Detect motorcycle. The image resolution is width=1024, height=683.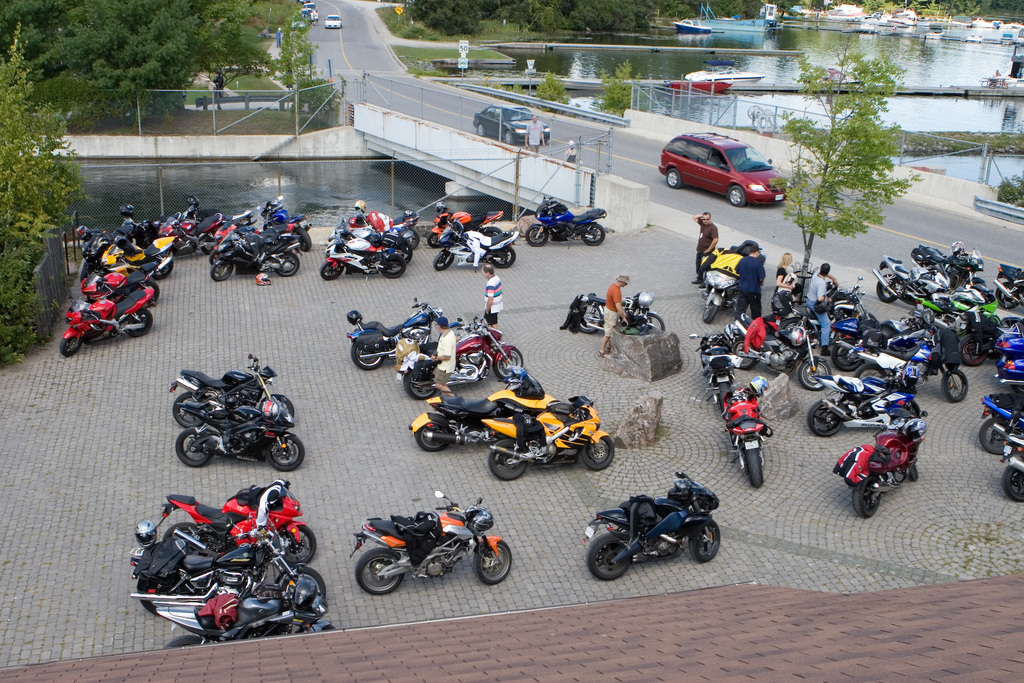
l=437, t=221, r=525, b=268.
